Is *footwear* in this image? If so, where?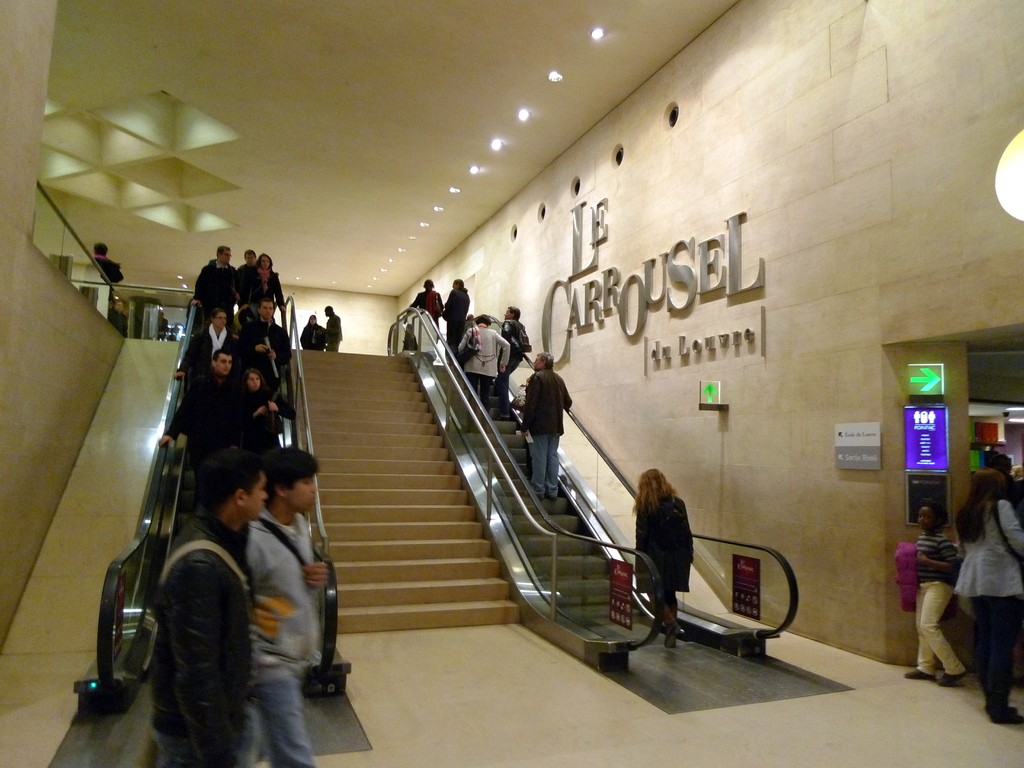
Yes, at 992, 714, 1023, 723.
